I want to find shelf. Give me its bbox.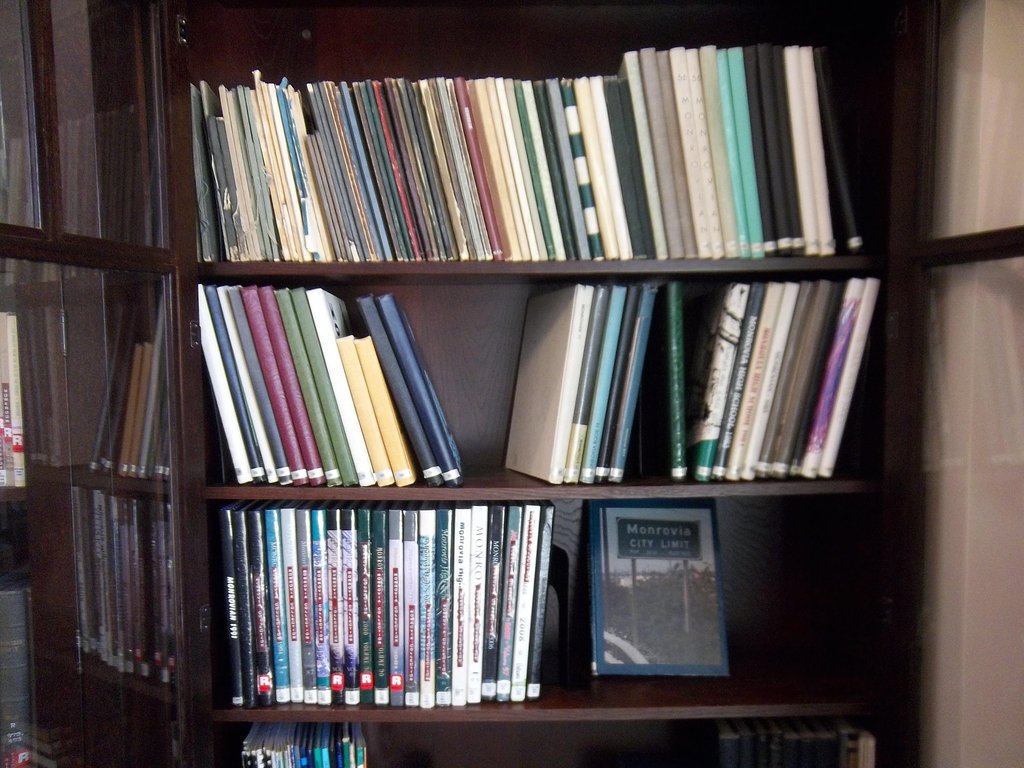
x1=191, y1=511, x2=855, y2=707.
